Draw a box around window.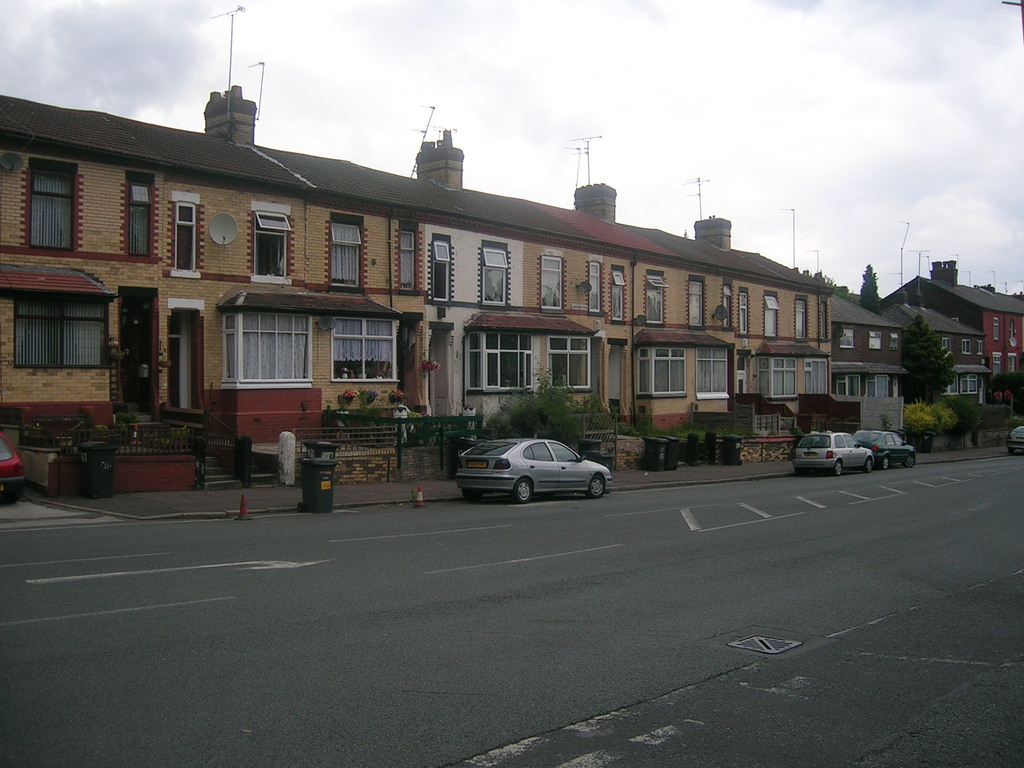
detection(327, 221, 358, 289).
